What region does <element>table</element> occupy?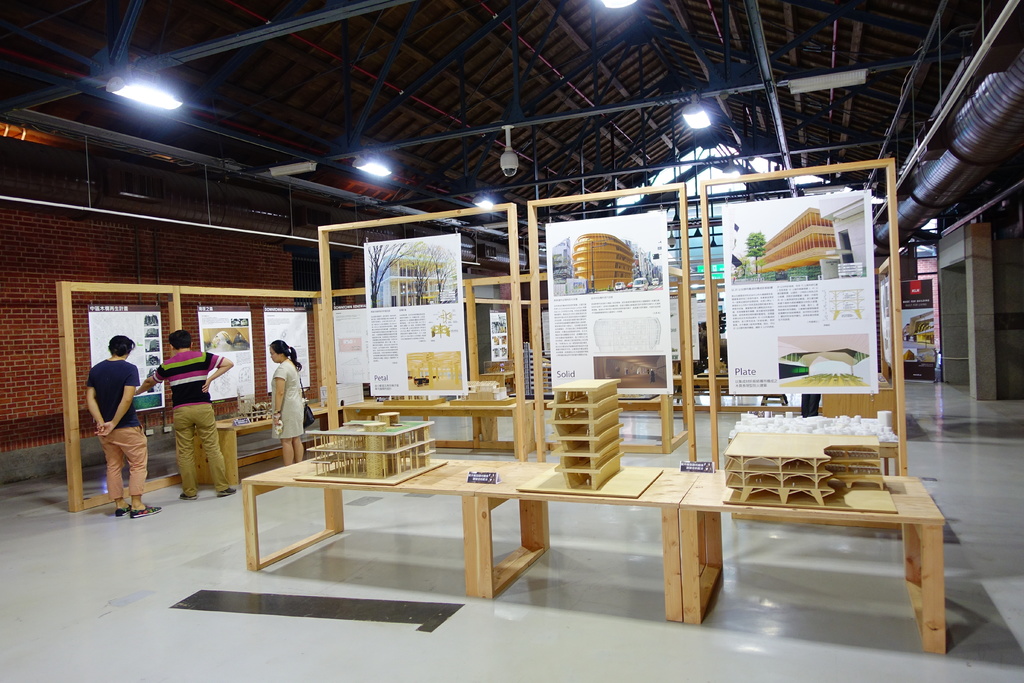
<box>240,452,520,598</box>.
